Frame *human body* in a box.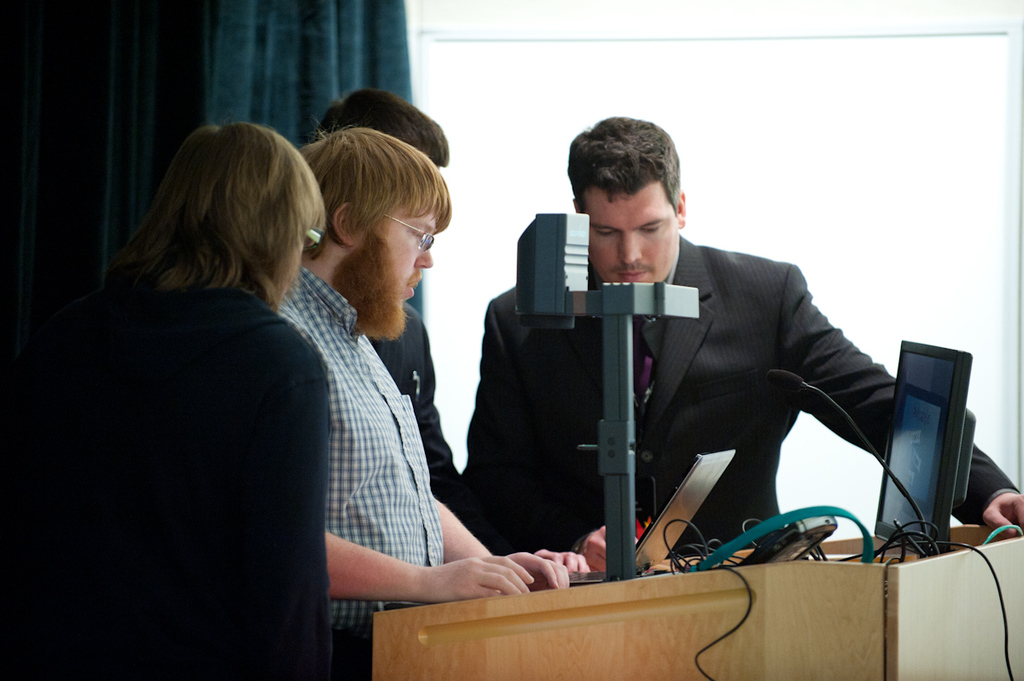
Rect(463, 235, 1023, 556).
